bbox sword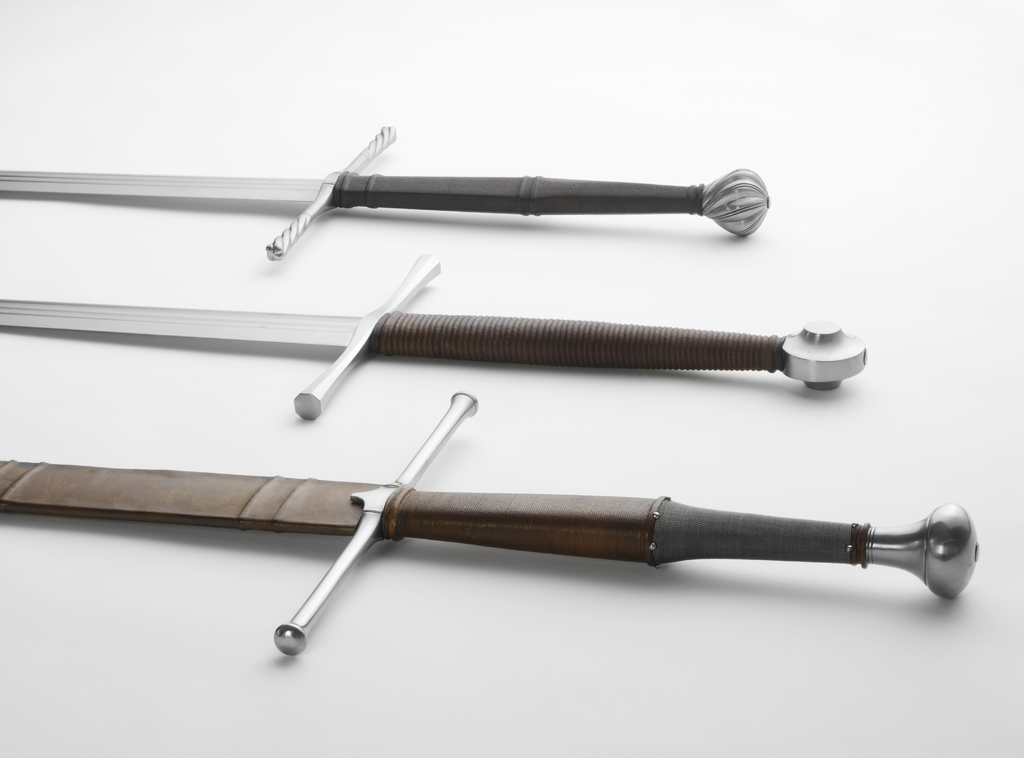
box(0, 126, 771, 262)
